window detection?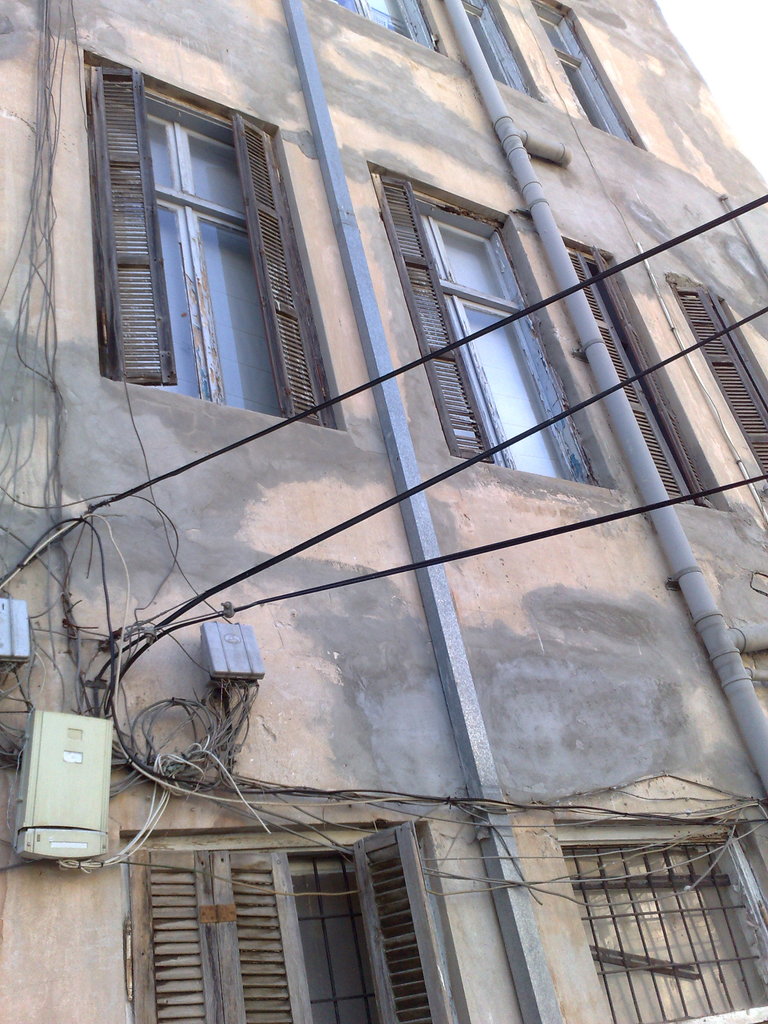
{"x1": 464, "y1": 0, "x2": 524, "y2": 92}
